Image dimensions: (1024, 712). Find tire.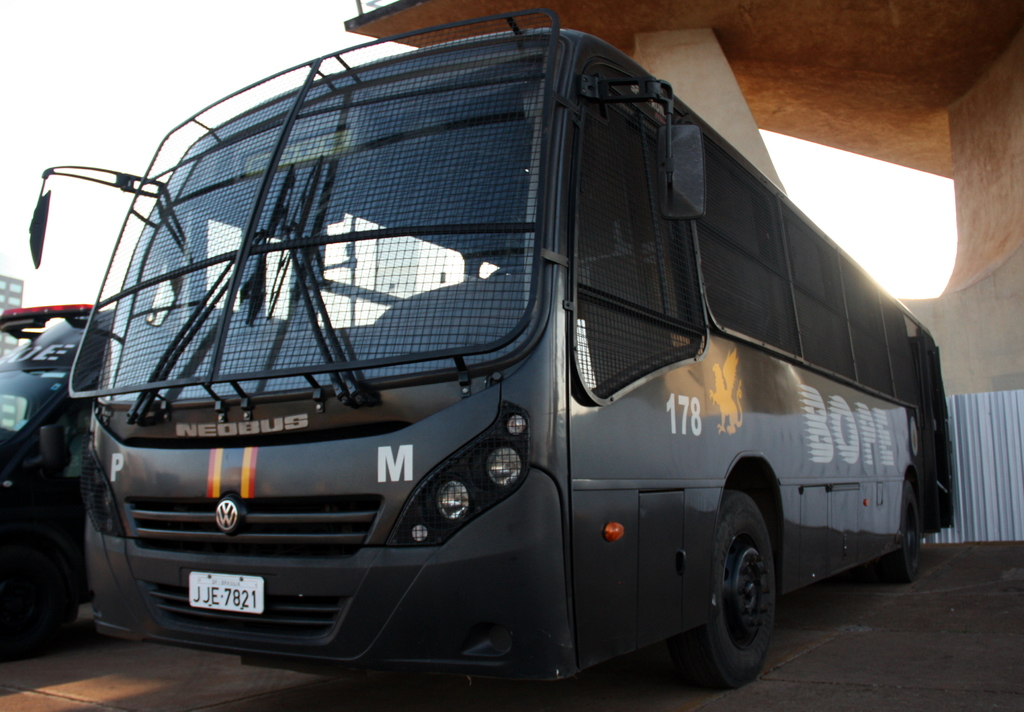
bbox(853, 556, 882, 581).
